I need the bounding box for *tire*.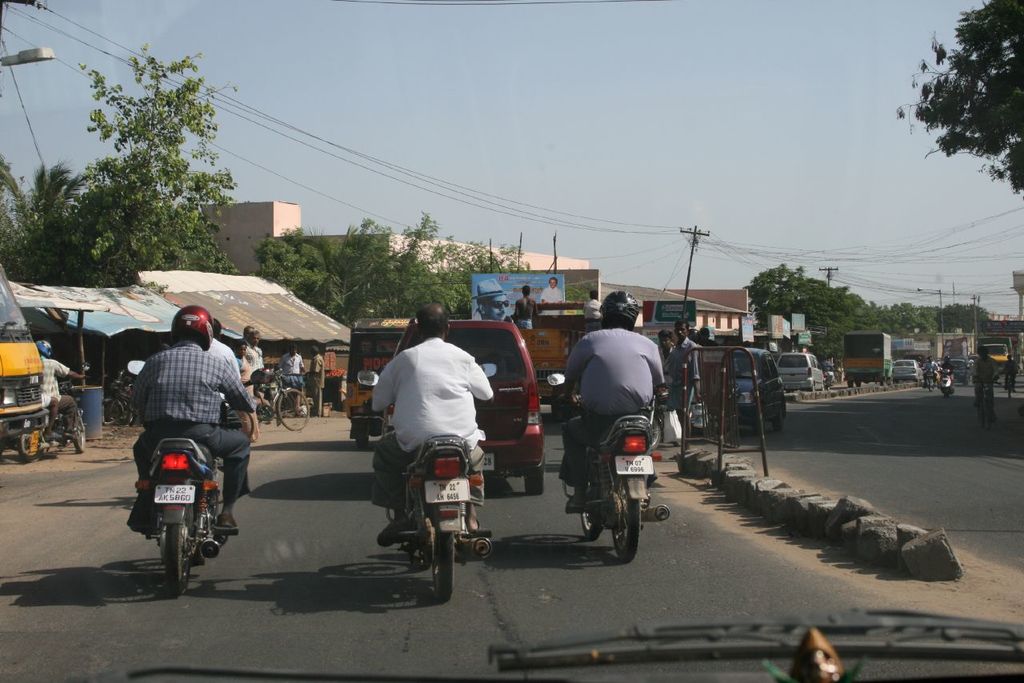
Here it is: BBox(774, 405, 786, 429).
